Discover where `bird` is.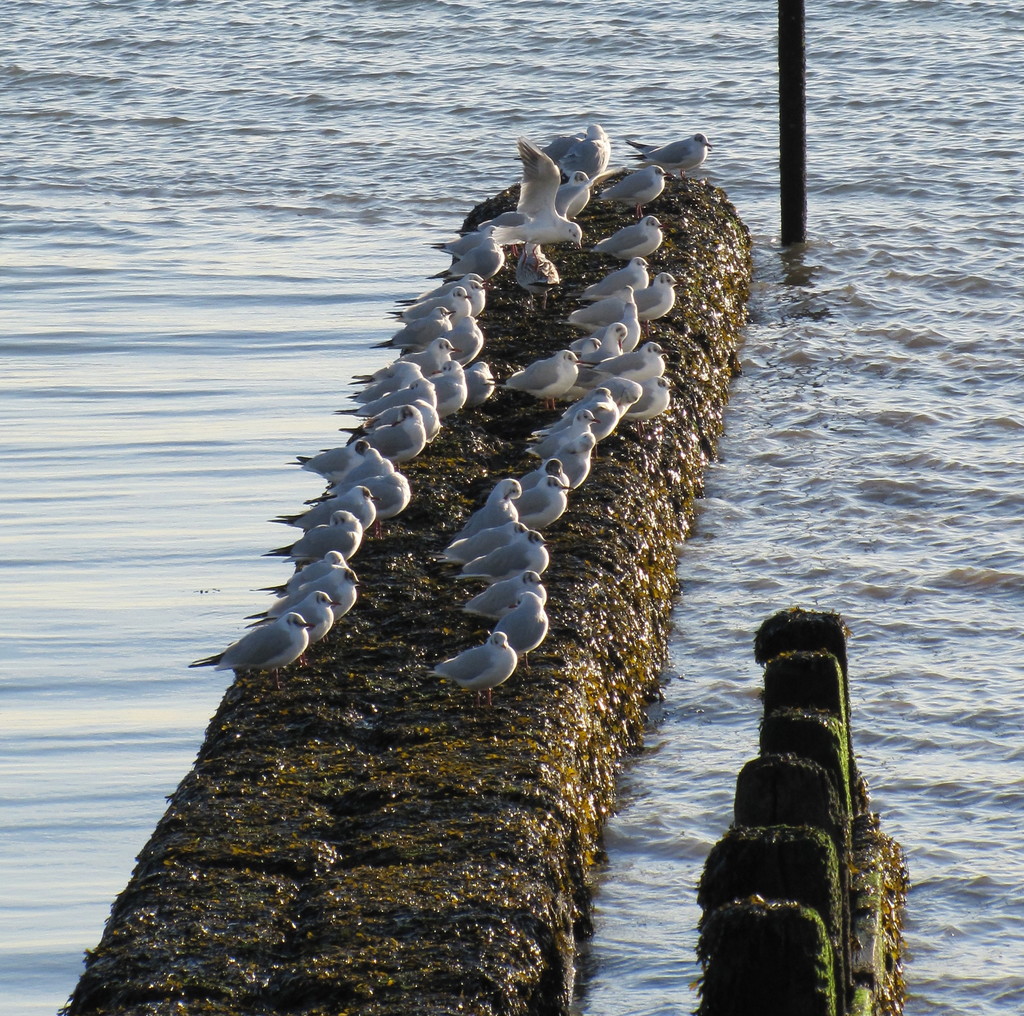
Discovered at 626:133:709:185.
